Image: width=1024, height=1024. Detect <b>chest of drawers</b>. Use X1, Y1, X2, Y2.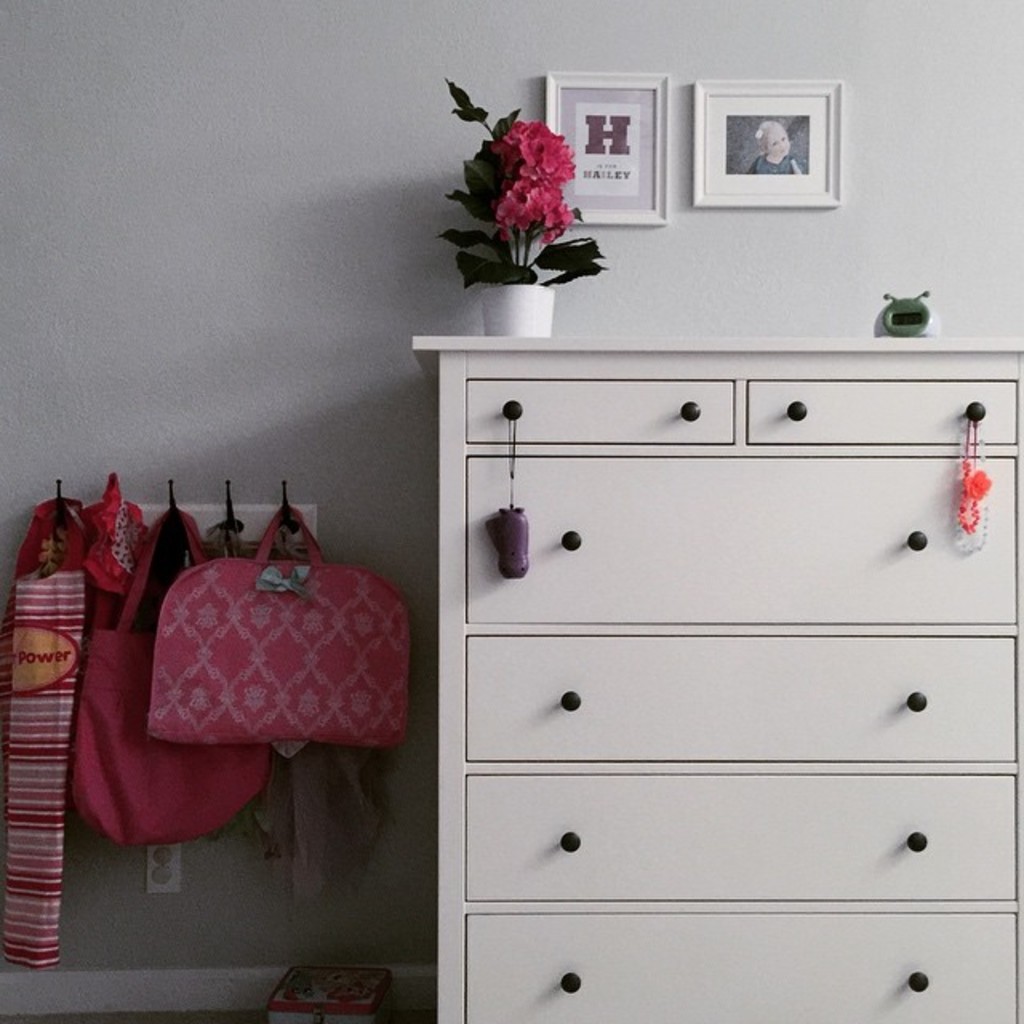
411, 334, 1022, 1021.
